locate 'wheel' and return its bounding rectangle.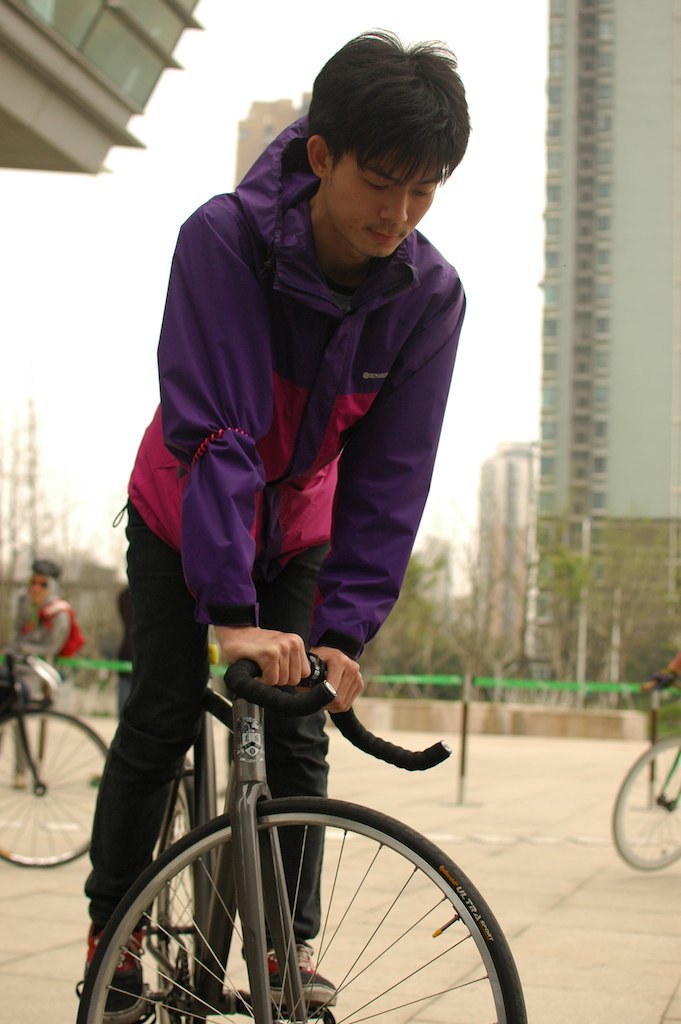
<region>0, 705, 108, 872</region>.
